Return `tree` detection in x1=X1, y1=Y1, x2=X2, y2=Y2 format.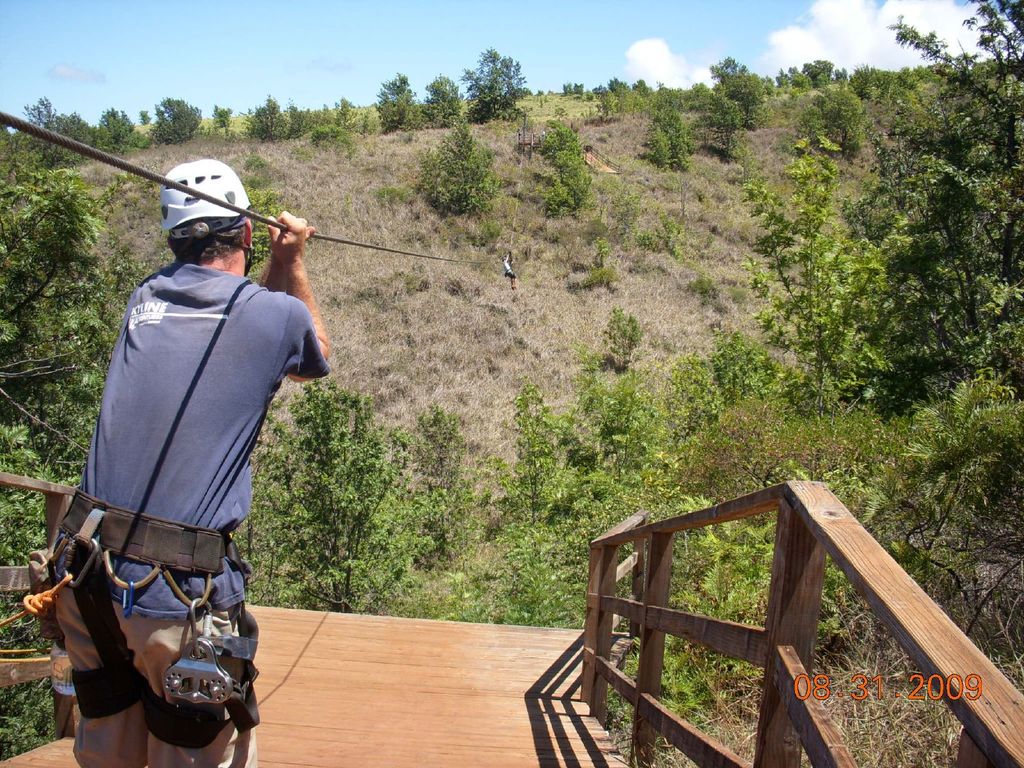
x1=640, y1=97, x2=689, y2=180.
